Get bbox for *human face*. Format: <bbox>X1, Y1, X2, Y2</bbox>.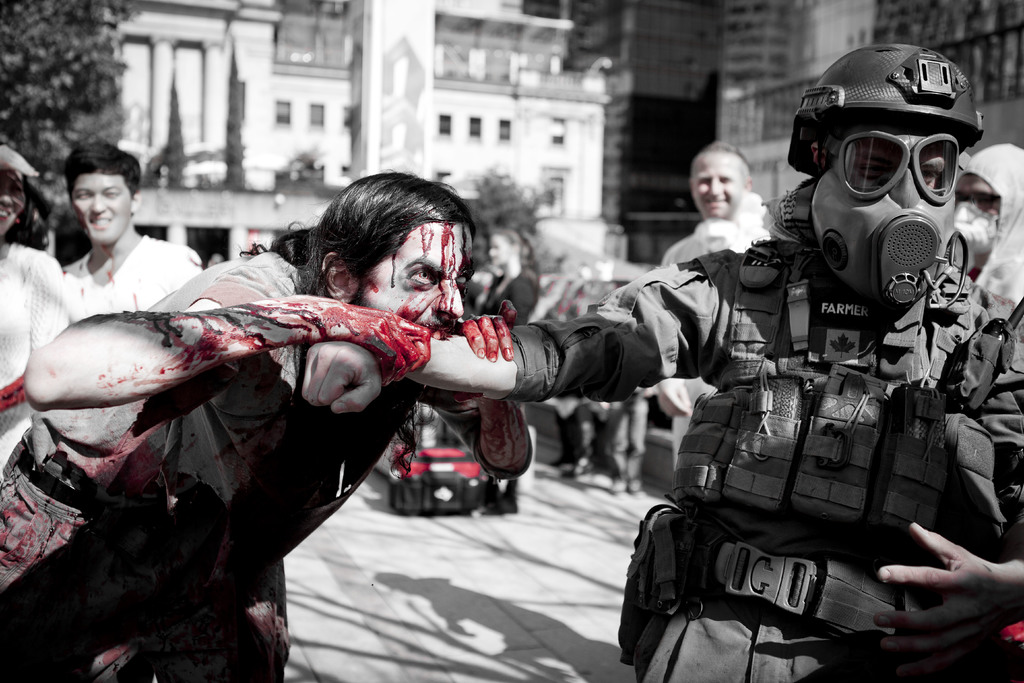
<bbox>954, 176, 999, 217</bbox>.
